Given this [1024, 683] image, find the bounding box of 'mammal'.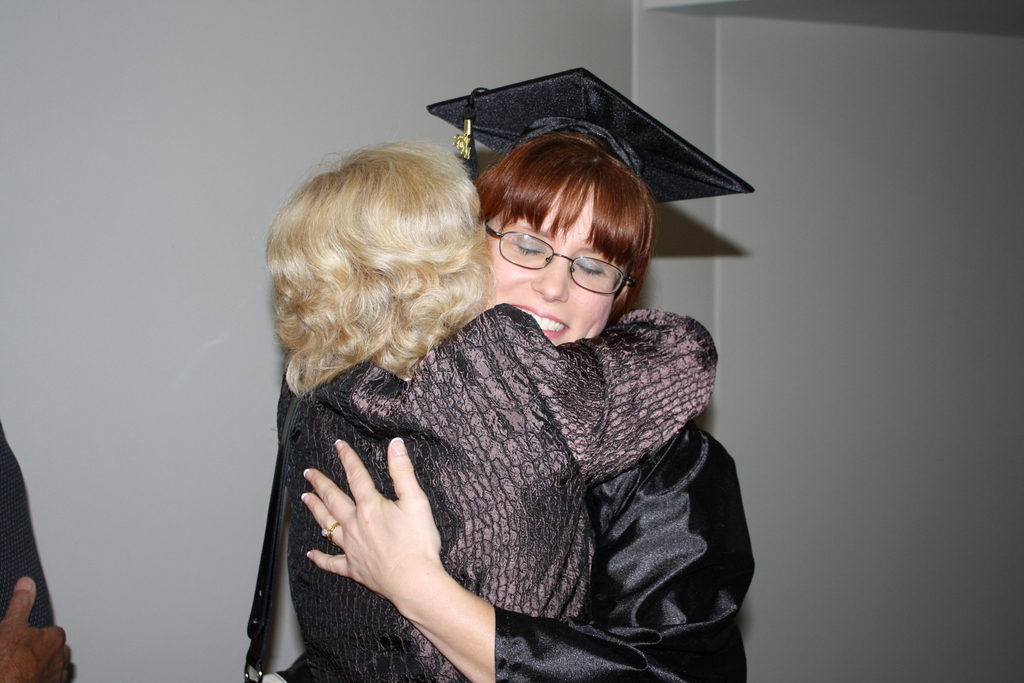
(x1=273, y1=66, x2=753, y2=682).
